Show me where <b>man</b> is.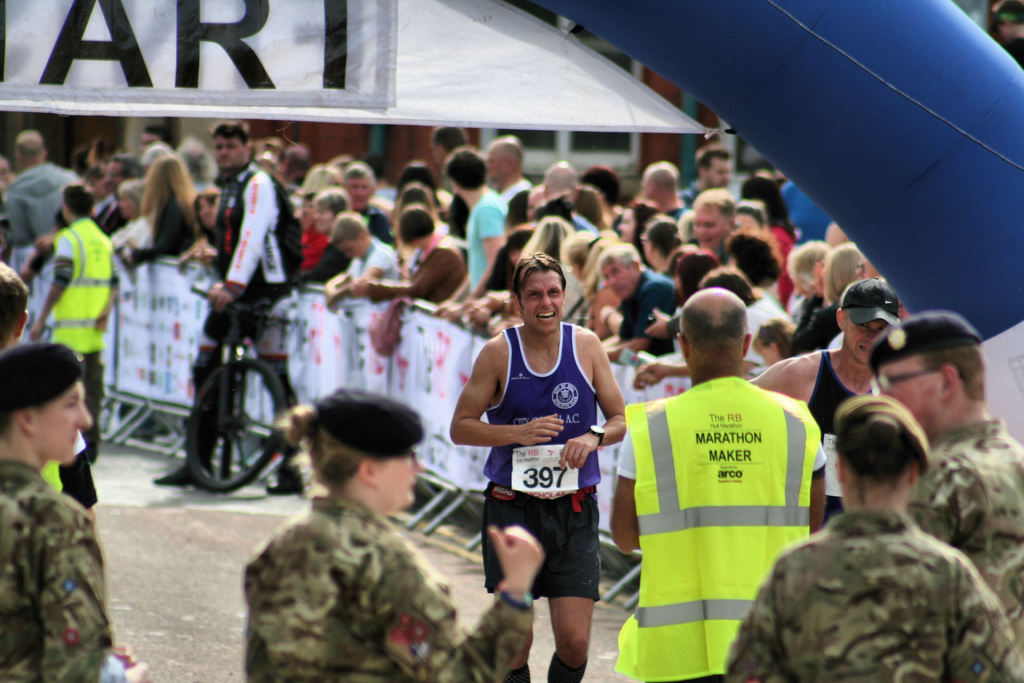
<b>man</b> is at select_region(683, 186, 741, 263).
